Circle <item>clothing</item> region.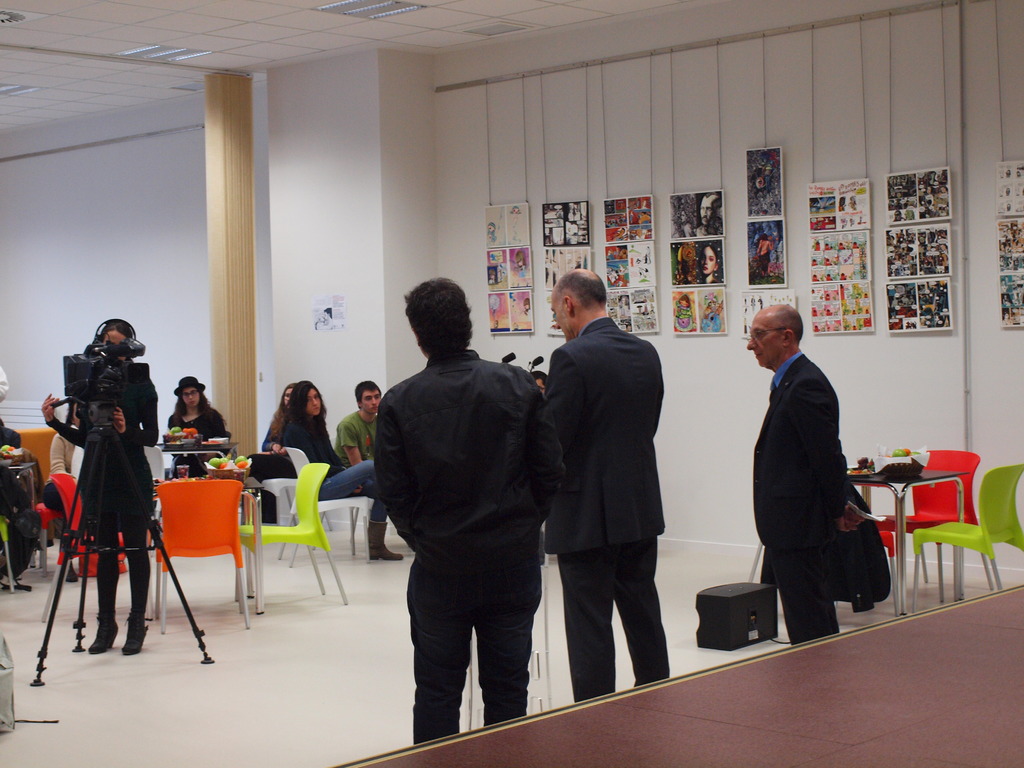
Region: (x1=641, y1=269, x2=648, y2=277).
